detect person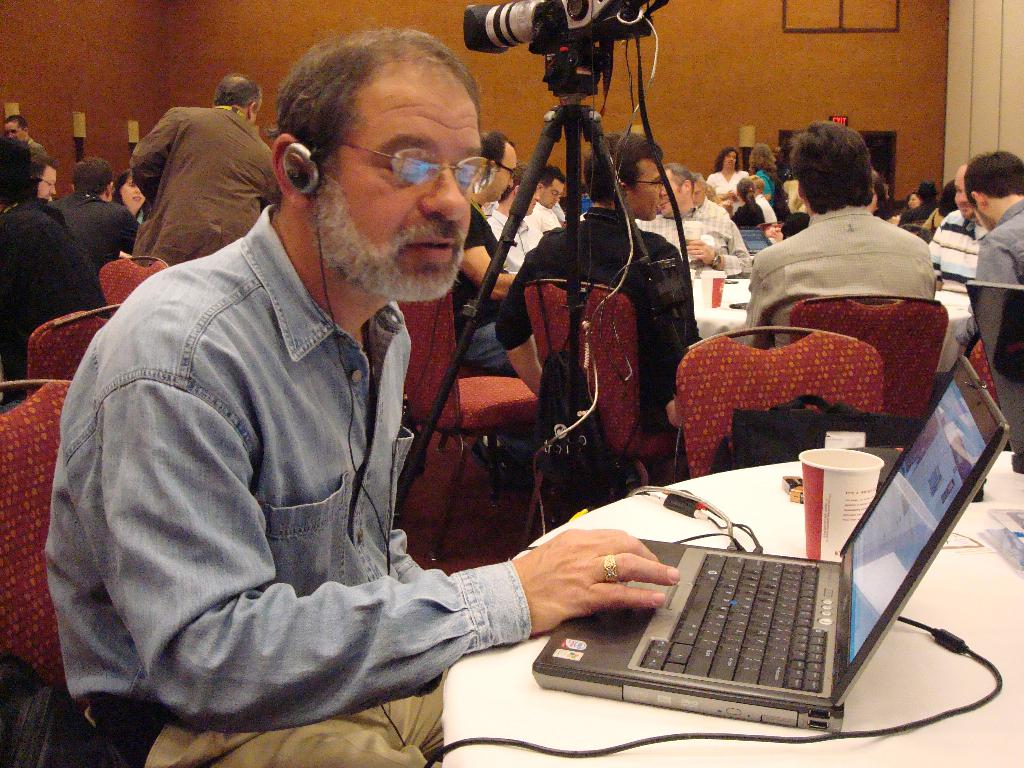
box=[122, 73, 274, 269]
